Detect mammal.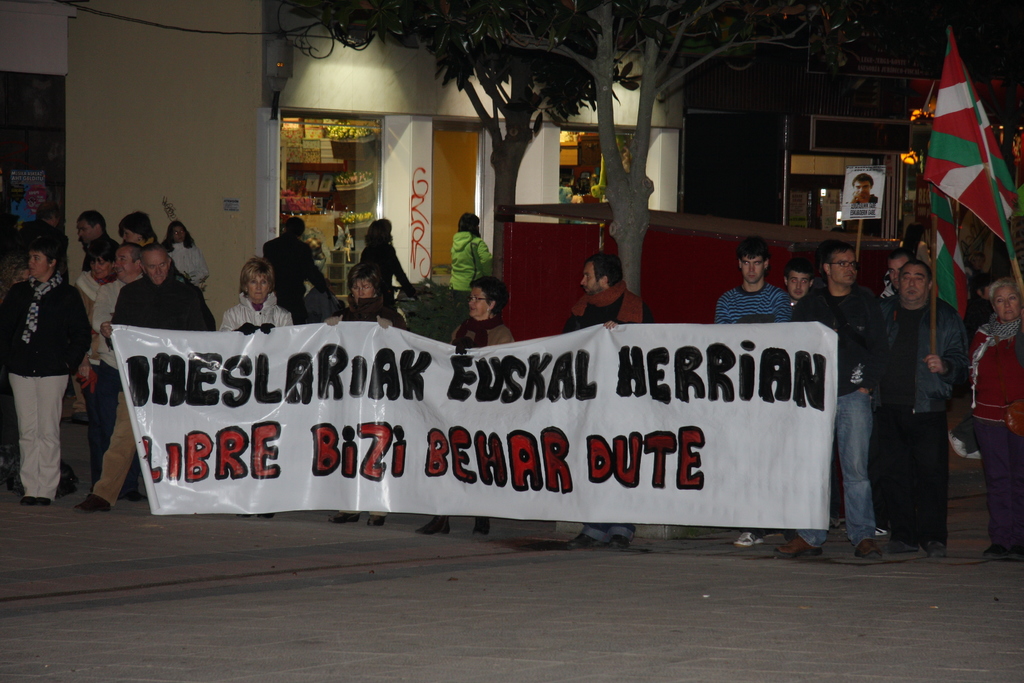
Detected at x1=955 y1=276 x2=1023 y2=561.
